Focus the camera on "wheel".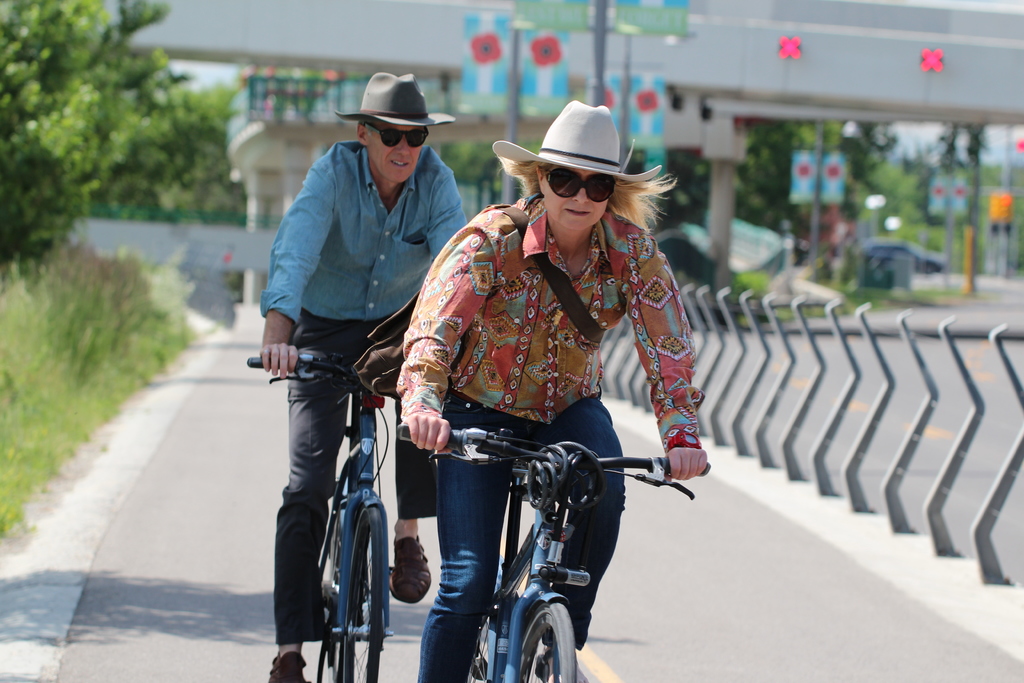
Focus region: region(341, 498, 385, 682).
